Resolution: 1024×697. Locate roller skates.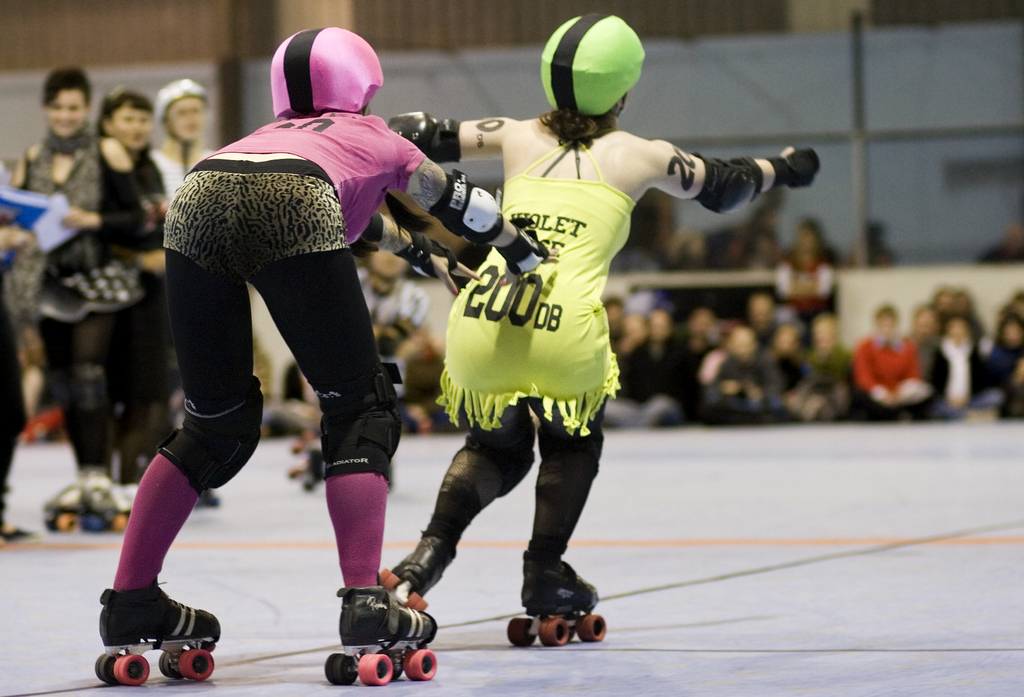
detection(93, 575, 221, 685).
